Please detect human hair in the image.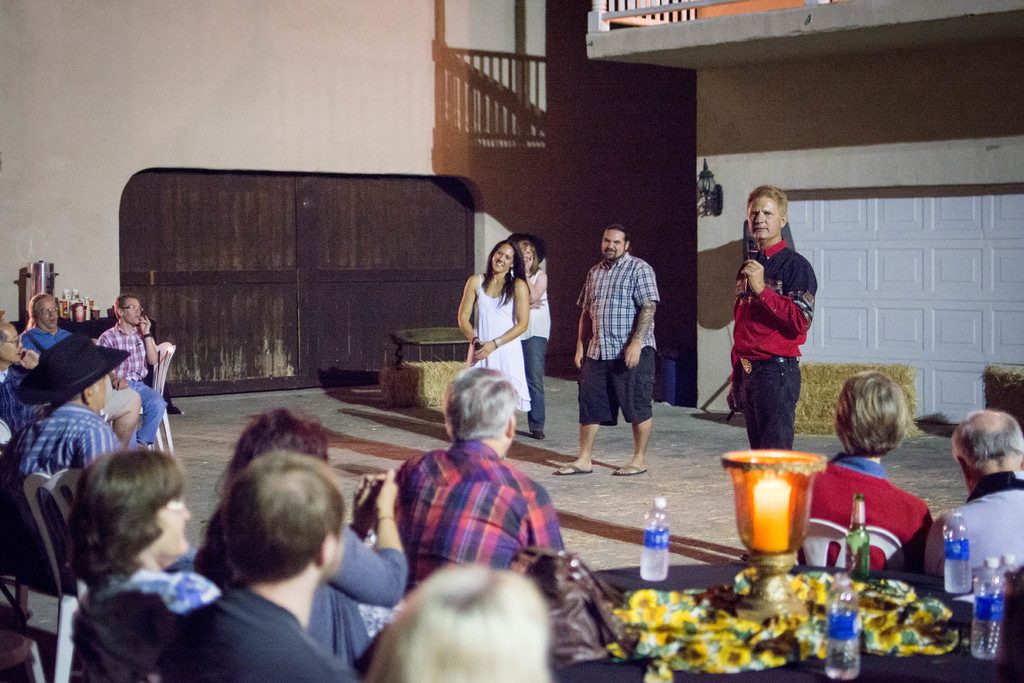
<region>364, 562, 559, 682</region>.
